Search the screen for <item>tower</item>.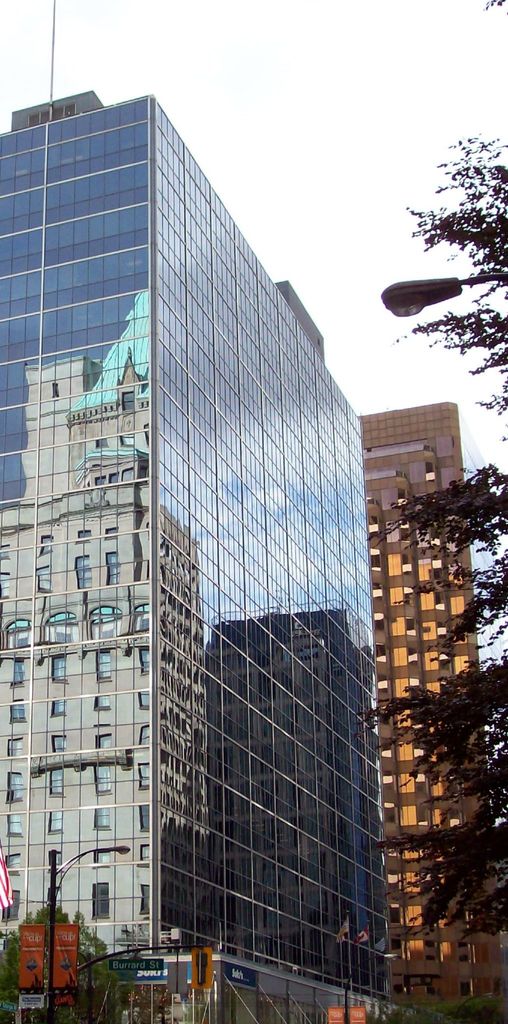
Found at locate(365, 414, 483, 1023).
